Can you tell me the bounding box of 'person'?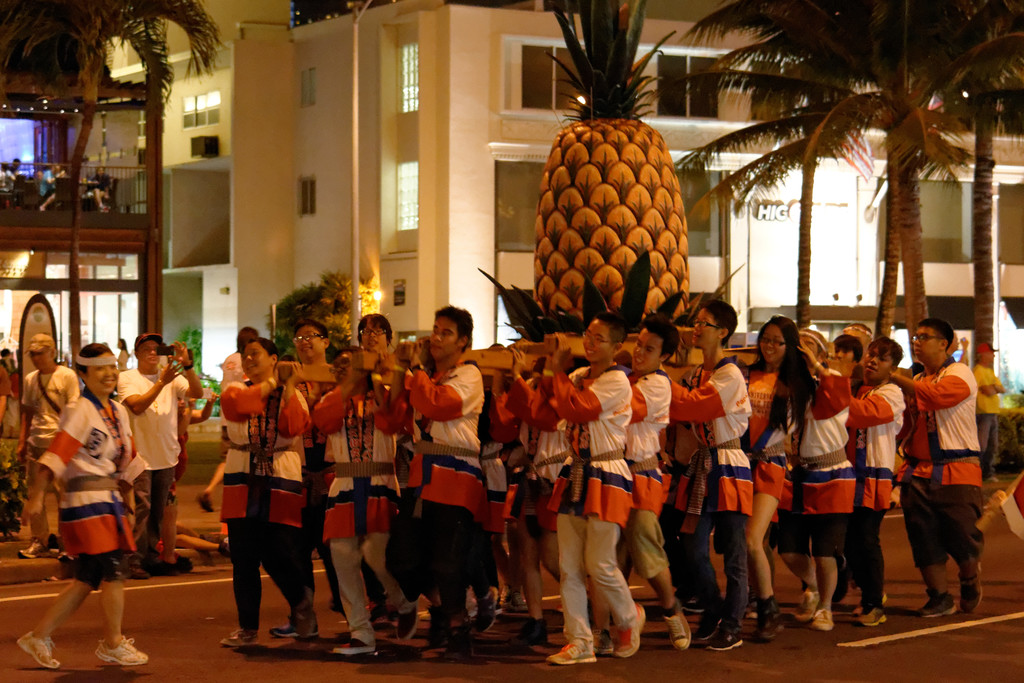
box=[306, 349, 396, 652].
